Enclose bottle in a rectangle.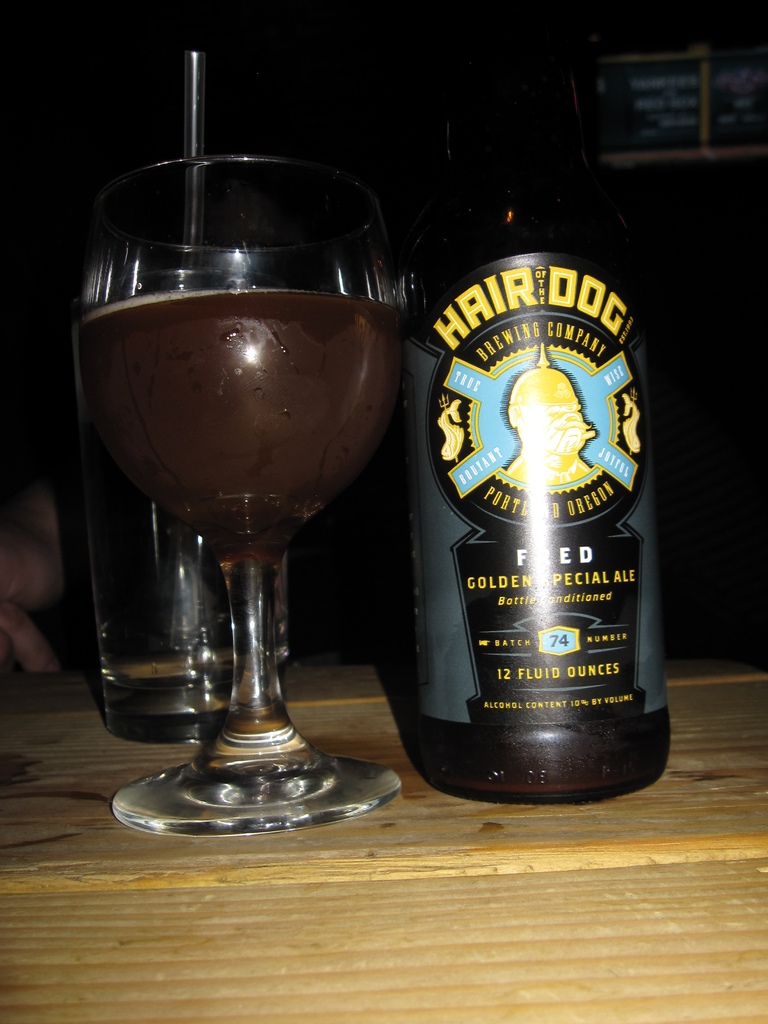
<region>327, 17, 663, 771</region>.
